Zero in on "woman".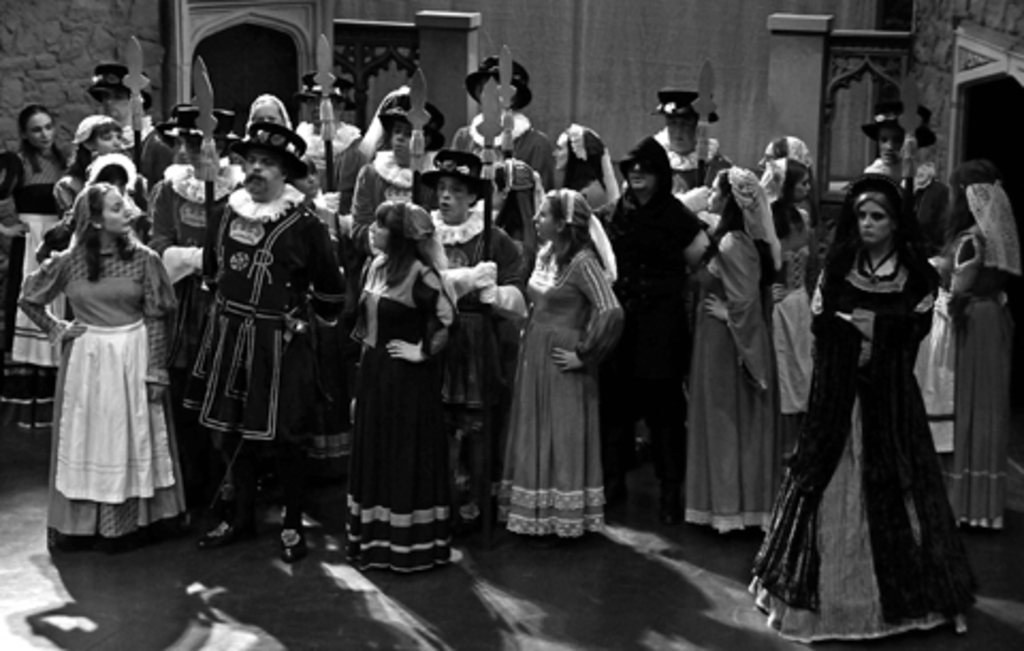
Zeroed in: box=[766, 139, 815, 179].
